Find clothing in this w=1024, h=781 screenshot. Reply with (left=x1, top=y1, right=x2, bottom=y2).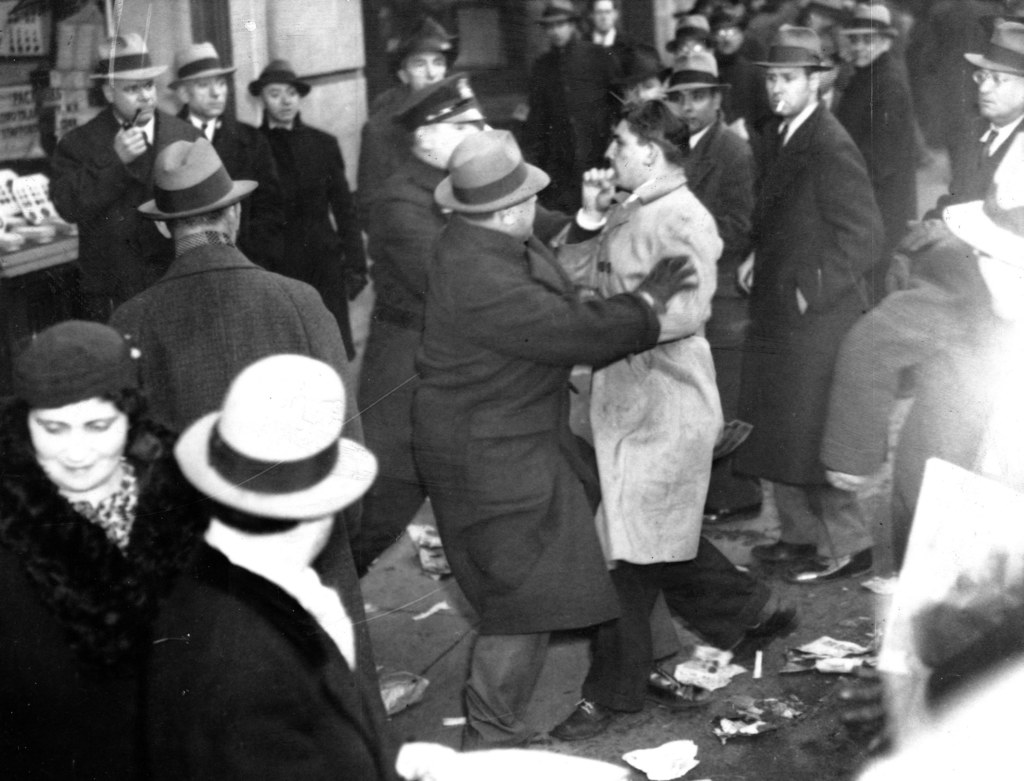
(left=52, top=103, right=202, bottom=306).
